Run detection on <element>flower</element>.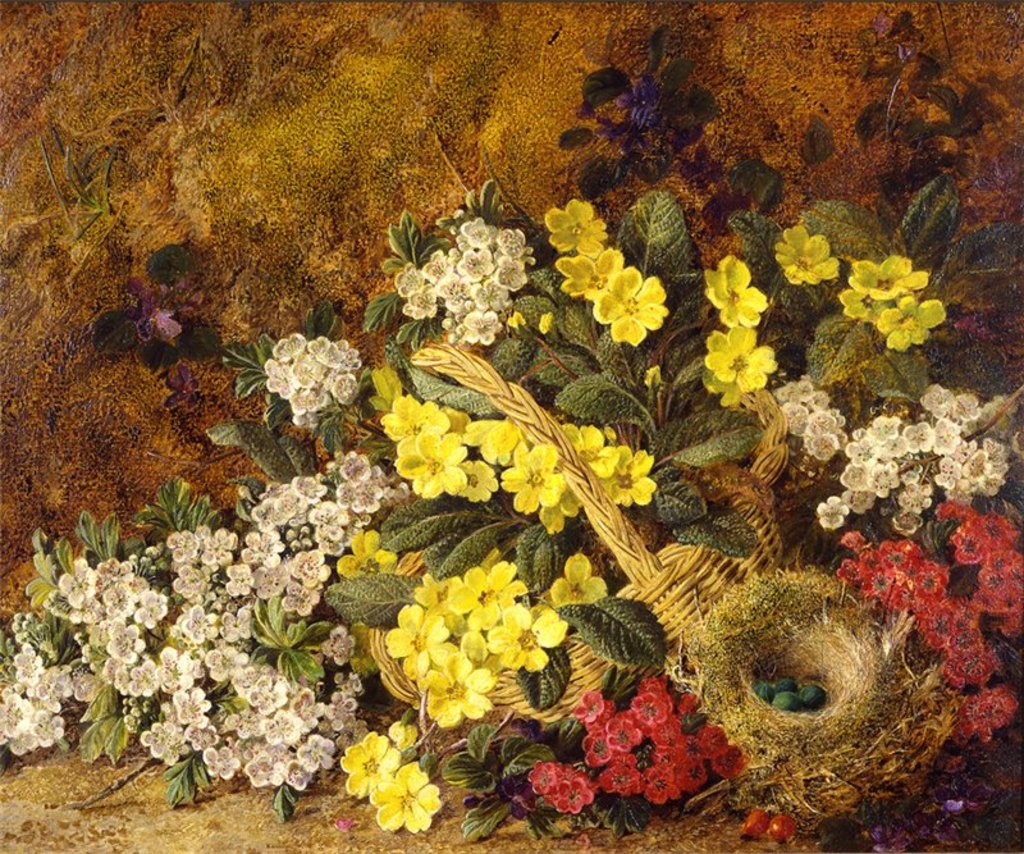
Result: l=836, t=284, r=887, b=323.
